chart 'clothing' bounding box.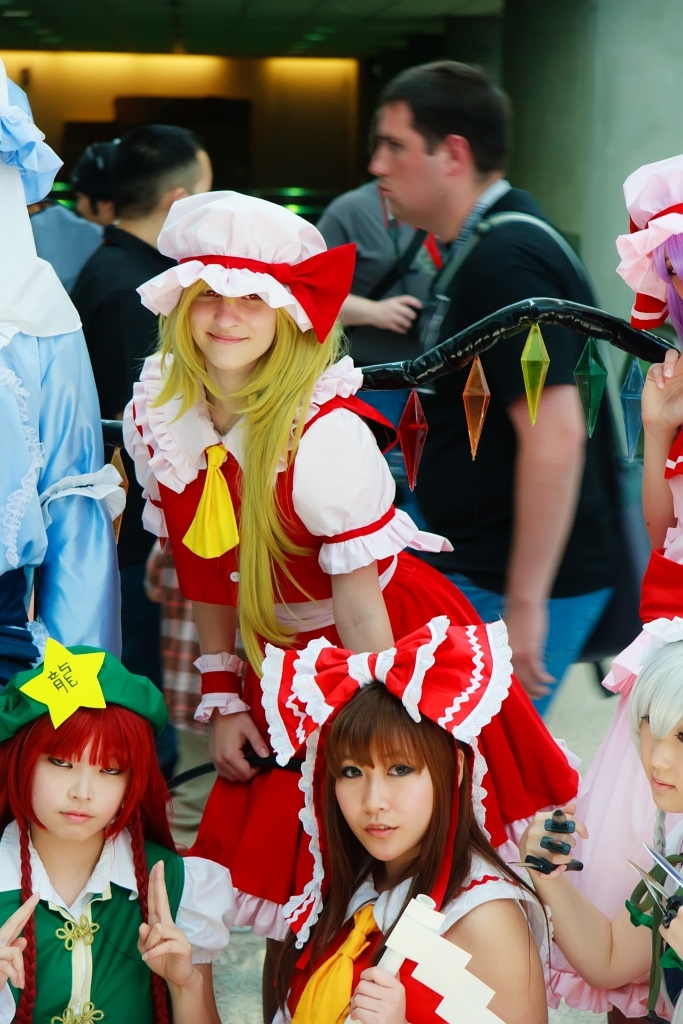
Charted: {"x1": 634, "y1": 819, "x2": 682, "y2": 1023}.
